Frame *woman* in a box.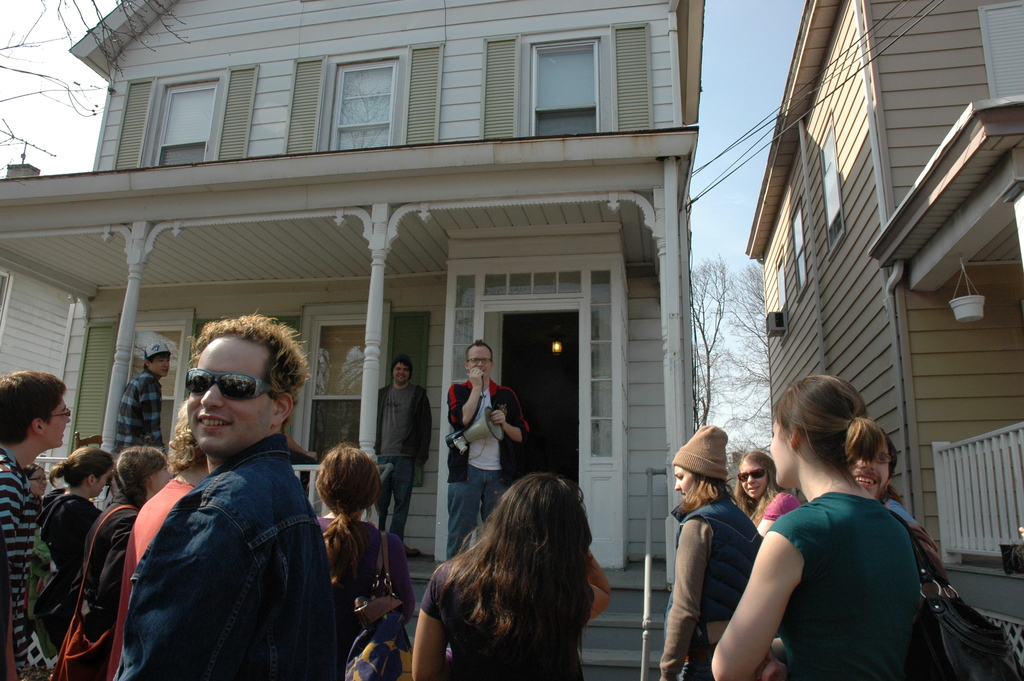
[left=411, top=469, right=614, bottom=680].
